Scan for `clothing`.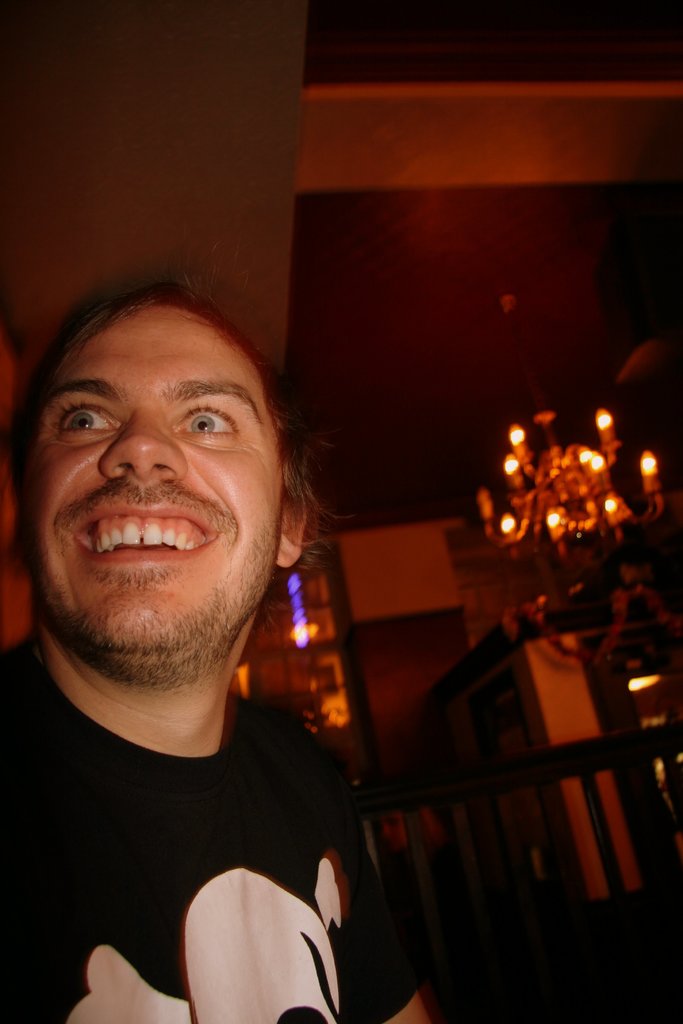
Scan result: [left=0, top=636, right=430, bottom=1023].
